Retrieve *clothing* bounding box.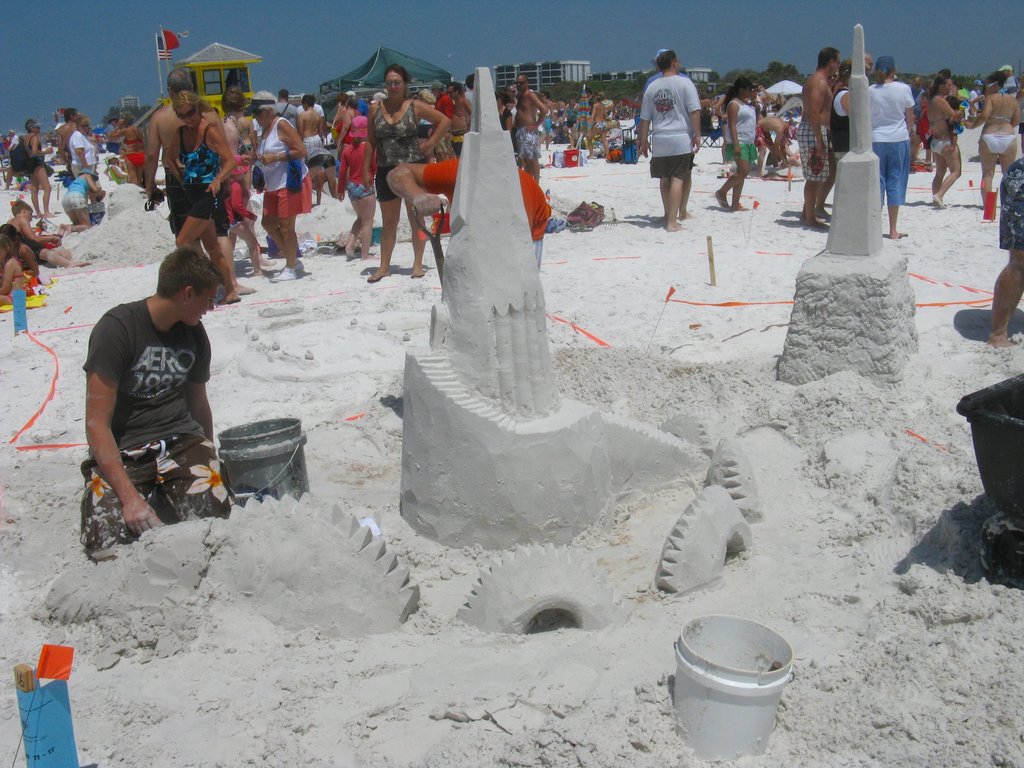
Bounding box: pyautogui.locateOnScreen(83, 296, 228, 561).
